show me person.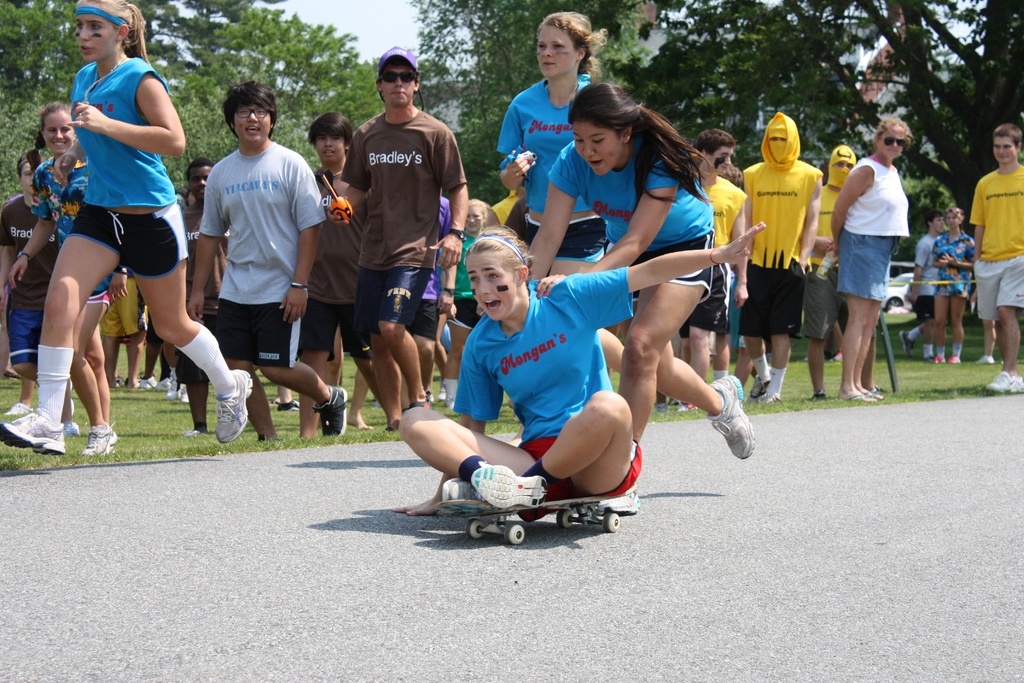
person is here: crop(510, 94, 759, 468).
